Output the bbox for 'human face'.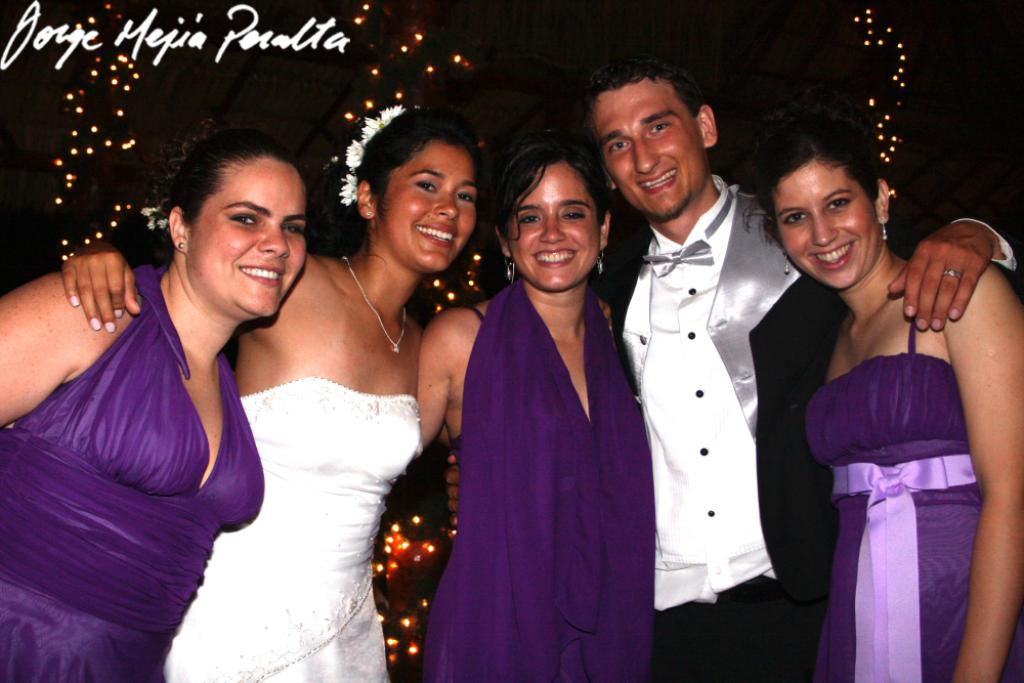
box(185, 150, 313, 325).
